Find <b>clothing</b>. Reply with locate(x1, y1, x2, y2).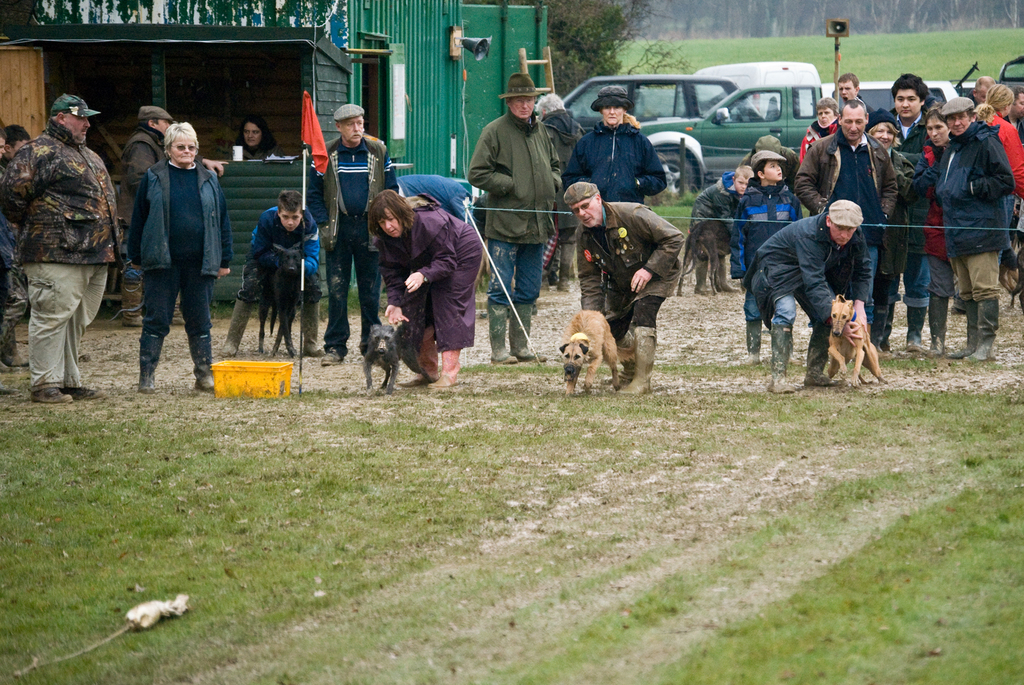
locate(27, 134, 116, 400).
